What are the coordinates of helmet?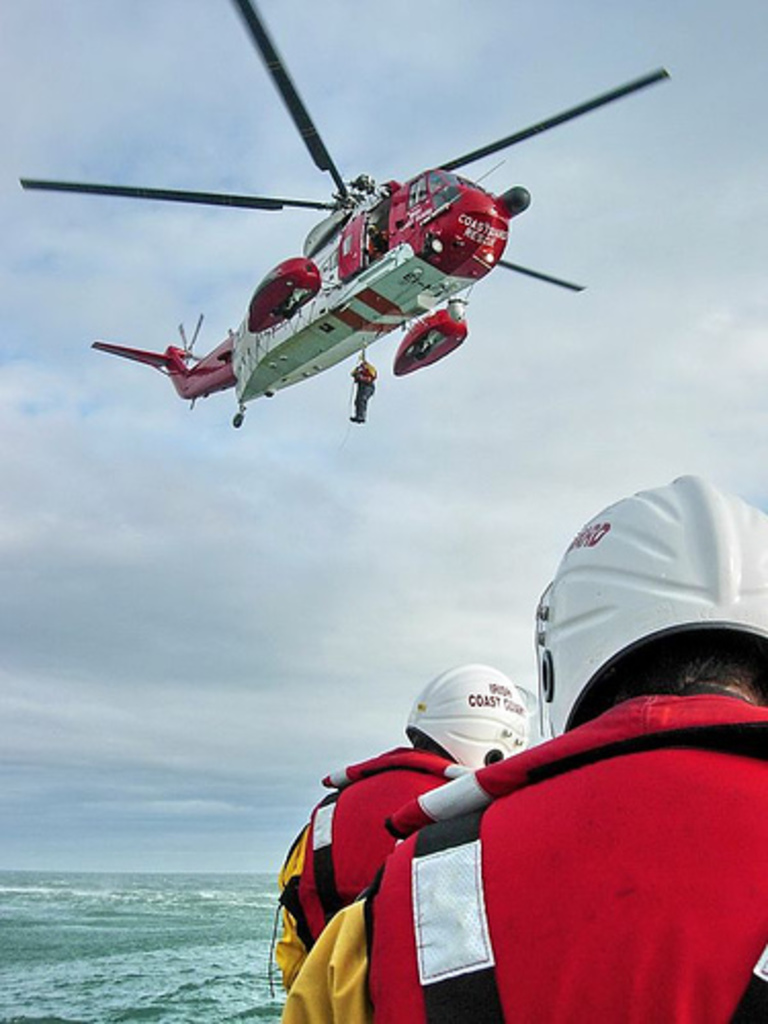
pyautogui.locateOnScreen(512, 489, 752, 733).
